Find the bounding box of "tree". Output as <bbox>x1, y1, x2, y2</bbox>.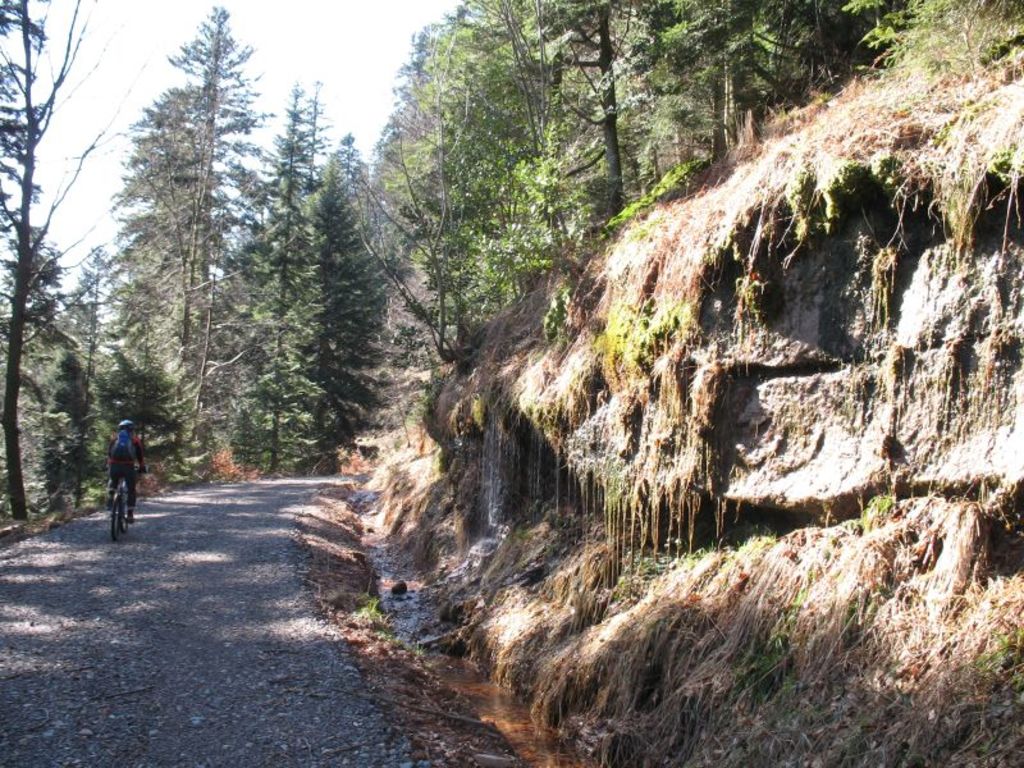
<bbox>101, 5, 275, 440</bbox>.
